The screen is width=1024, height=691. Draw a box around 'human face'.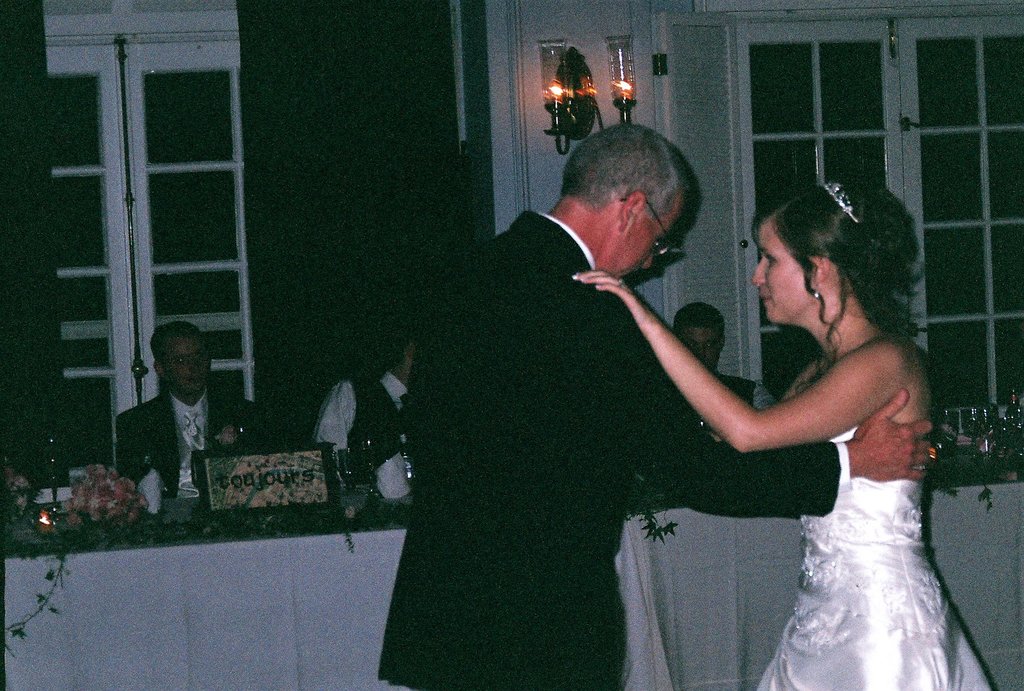
bbox(164, 333, 214, 398).
